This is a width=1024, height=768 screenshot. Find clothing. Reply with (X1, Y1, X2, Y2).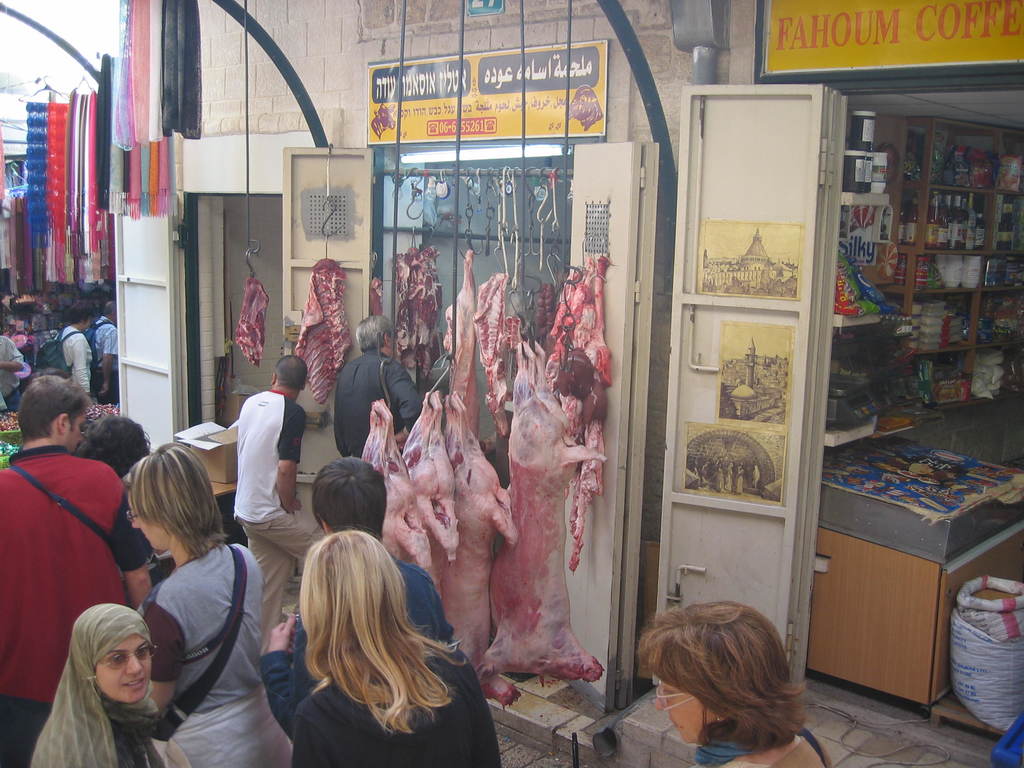
(136, 547, 294, 767).
